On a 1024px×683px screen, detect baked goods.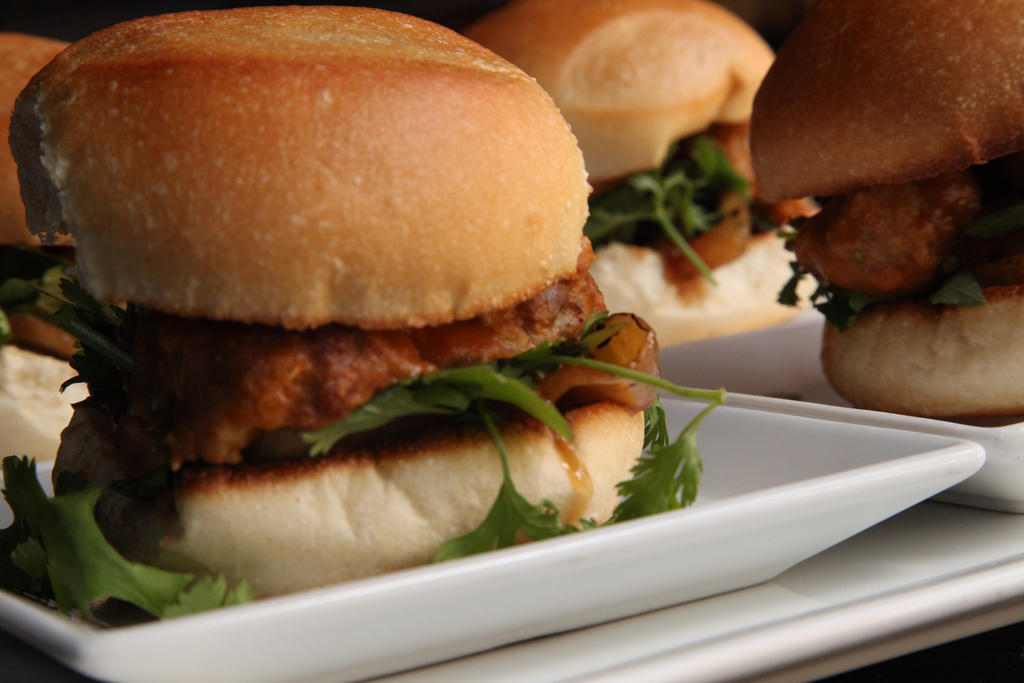
bbox(457, 0, 817, 357).
